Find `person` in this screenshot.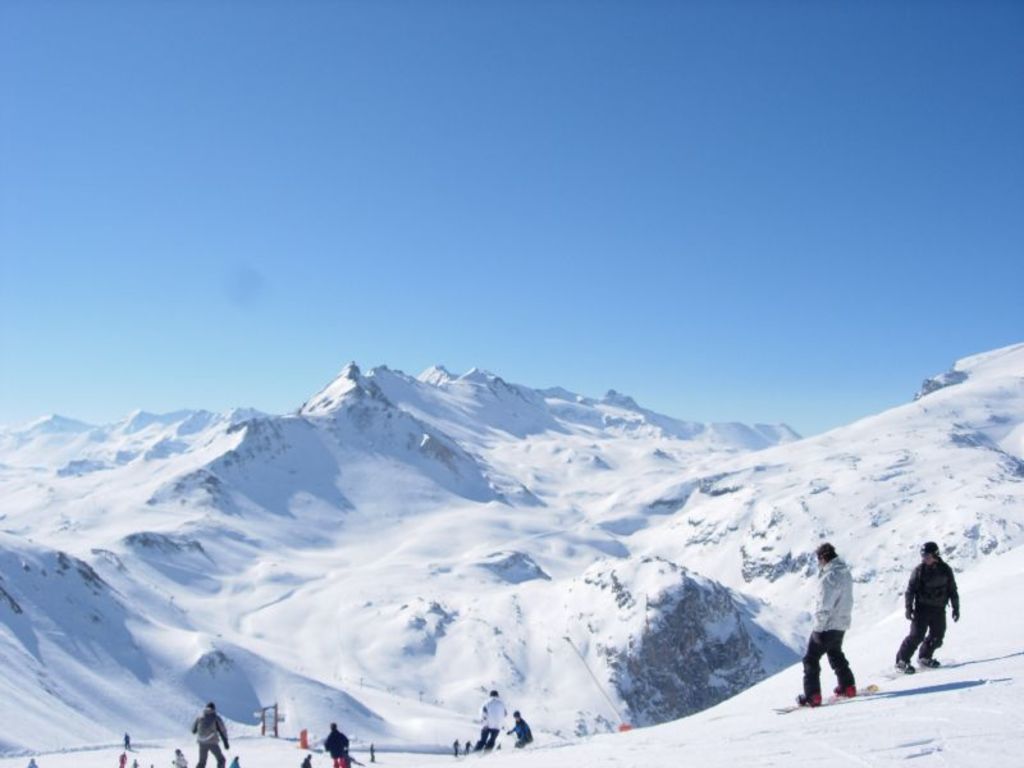
The bounding box for `person` is box=[172, 749, 188, 767].
